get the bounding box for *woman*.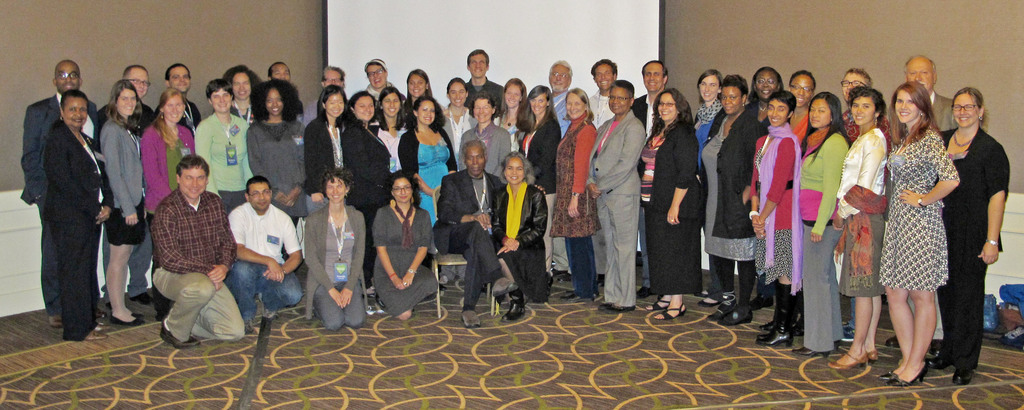
bbox=[460, 90, 510, 182].
